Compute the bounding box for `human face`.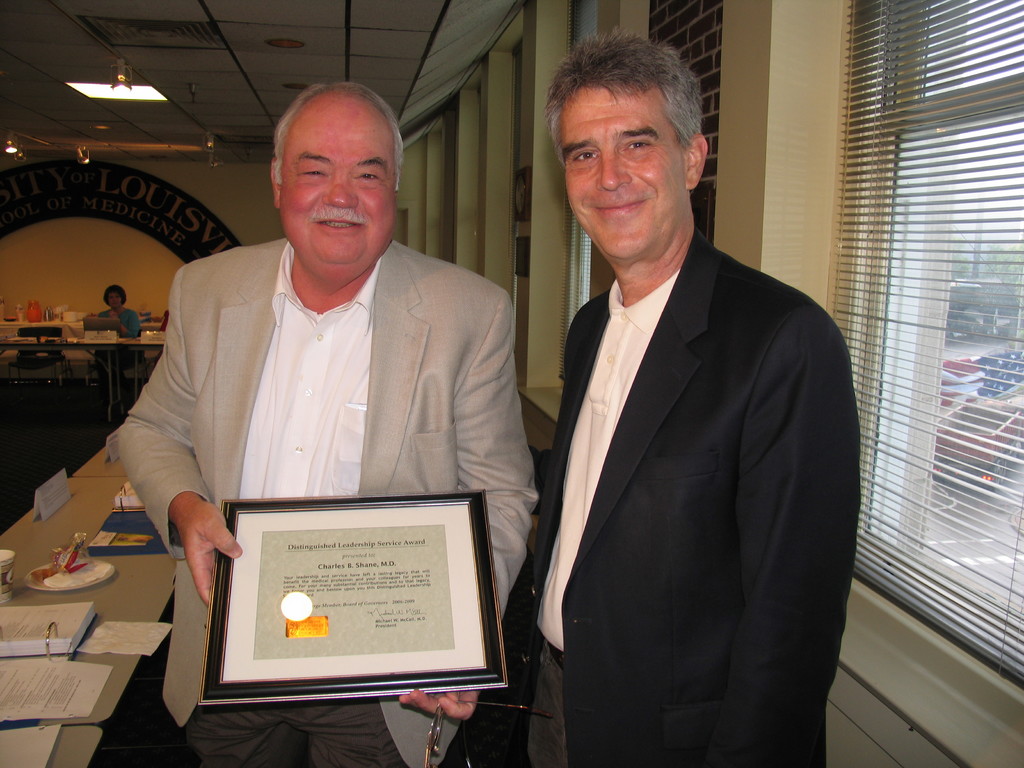
(x1=277, y1=100, x2=399, y2=273).
